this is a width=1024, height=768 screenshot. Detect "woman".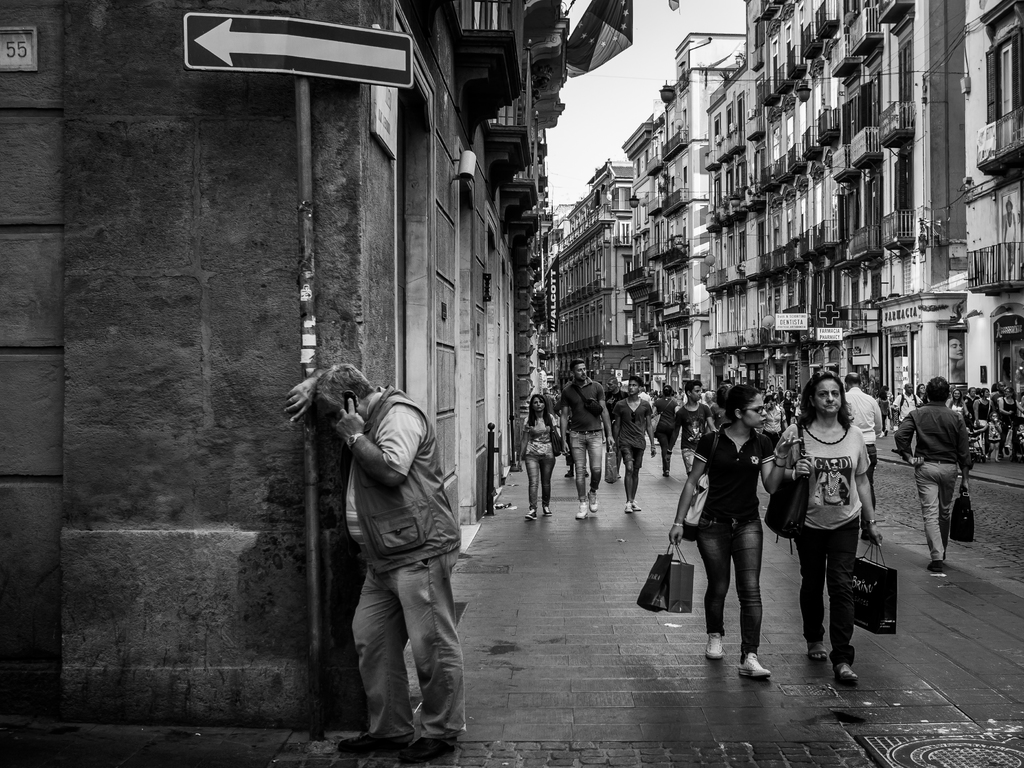
<box>996,387,1023,461</box>.
